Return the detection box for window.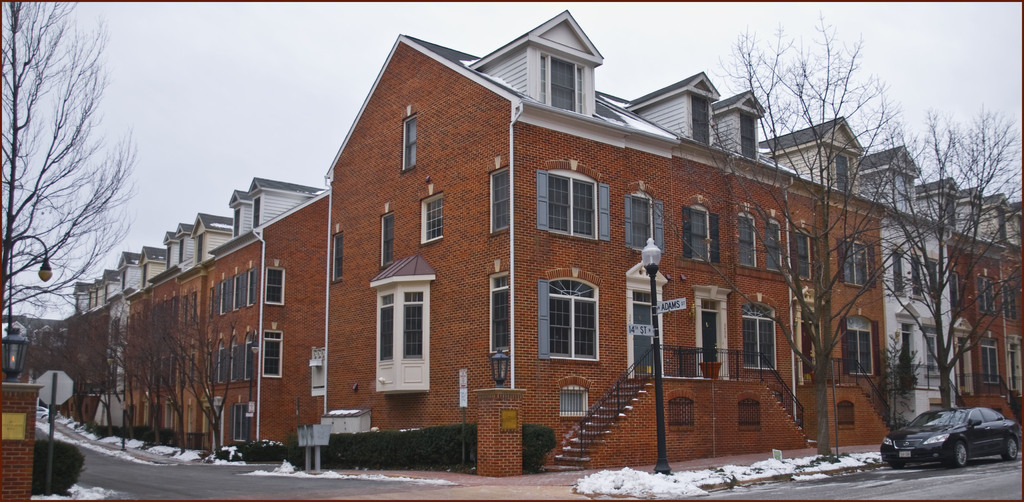
[left=262, top=331, right=283, bottom=381].
